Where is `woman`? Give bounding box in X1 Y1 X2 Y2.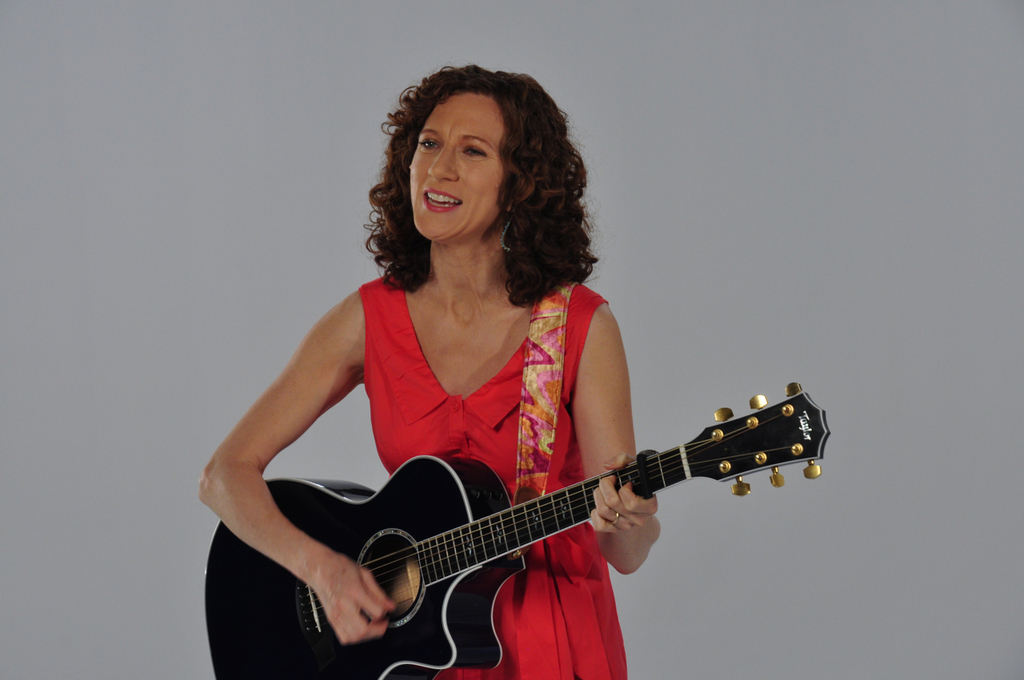
181 60 810 679.
